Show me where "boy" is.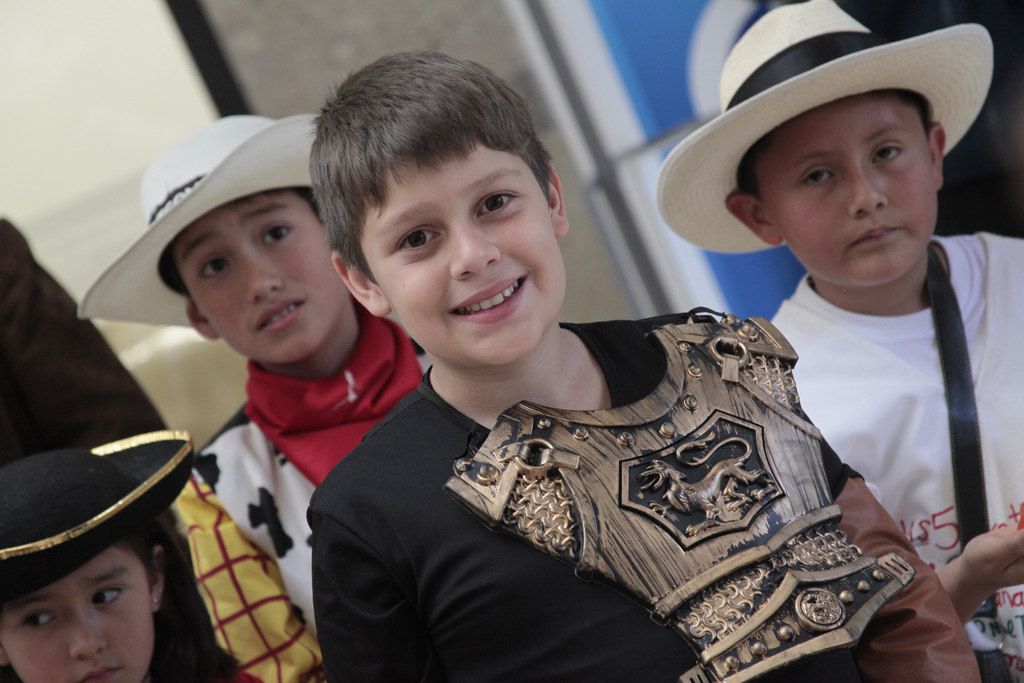
"boy" is at BBox(75, 113, 431, 638).
